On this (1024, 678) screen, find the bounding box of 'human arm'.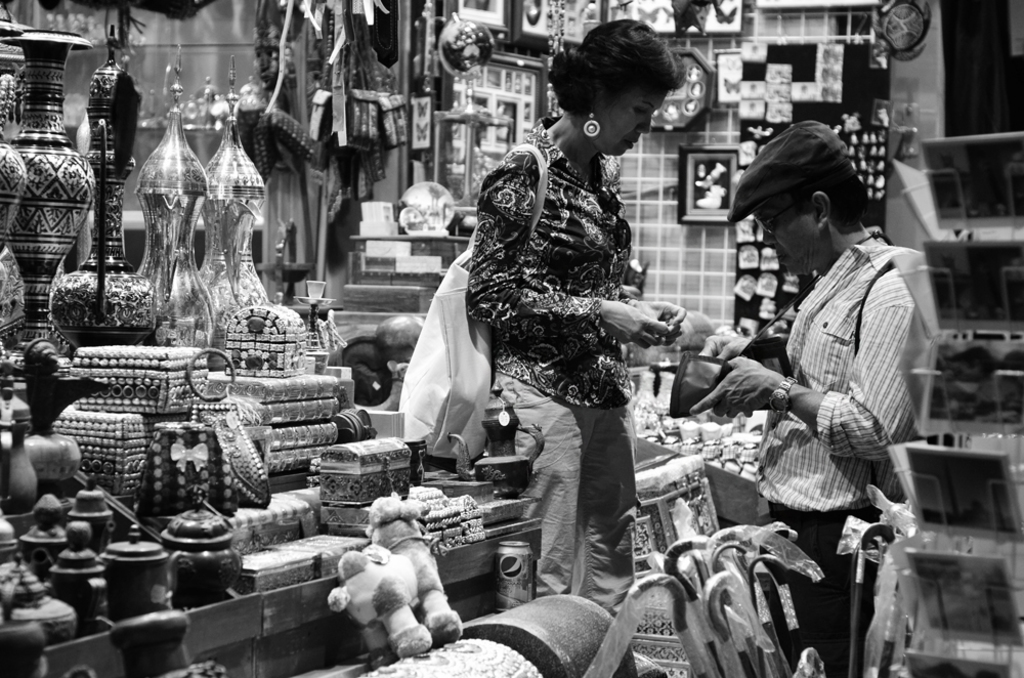
Bounding box: BBox(610, 291, 688, 350).
